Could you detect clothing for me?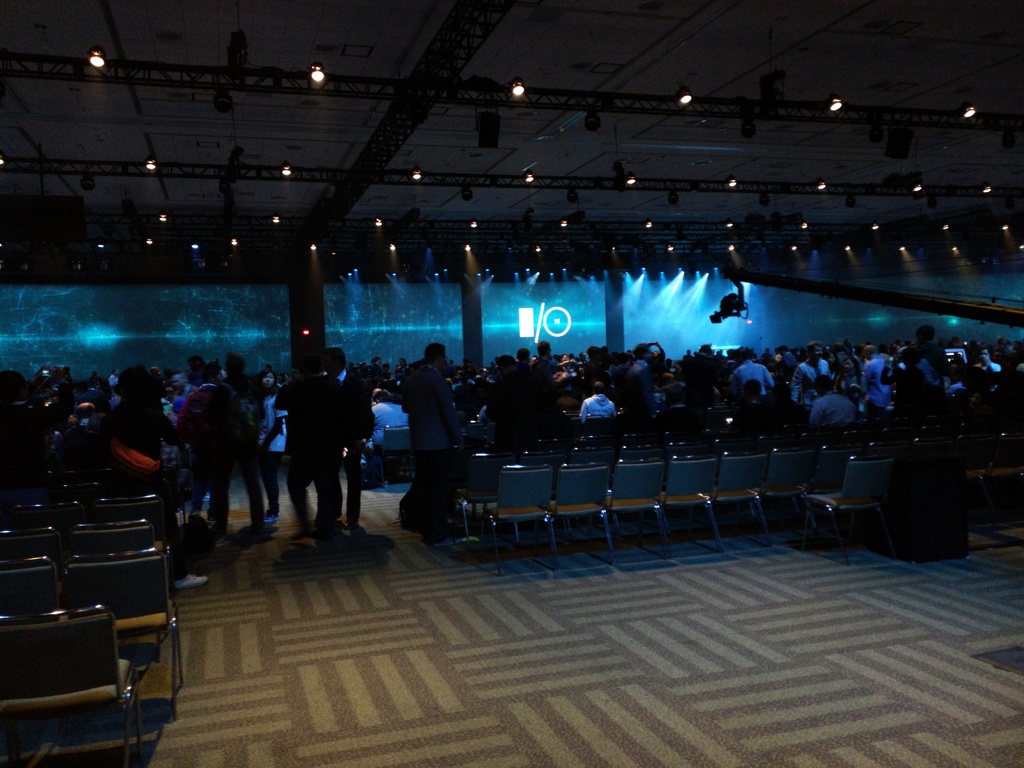
Detection result: 391/347/465/522.
